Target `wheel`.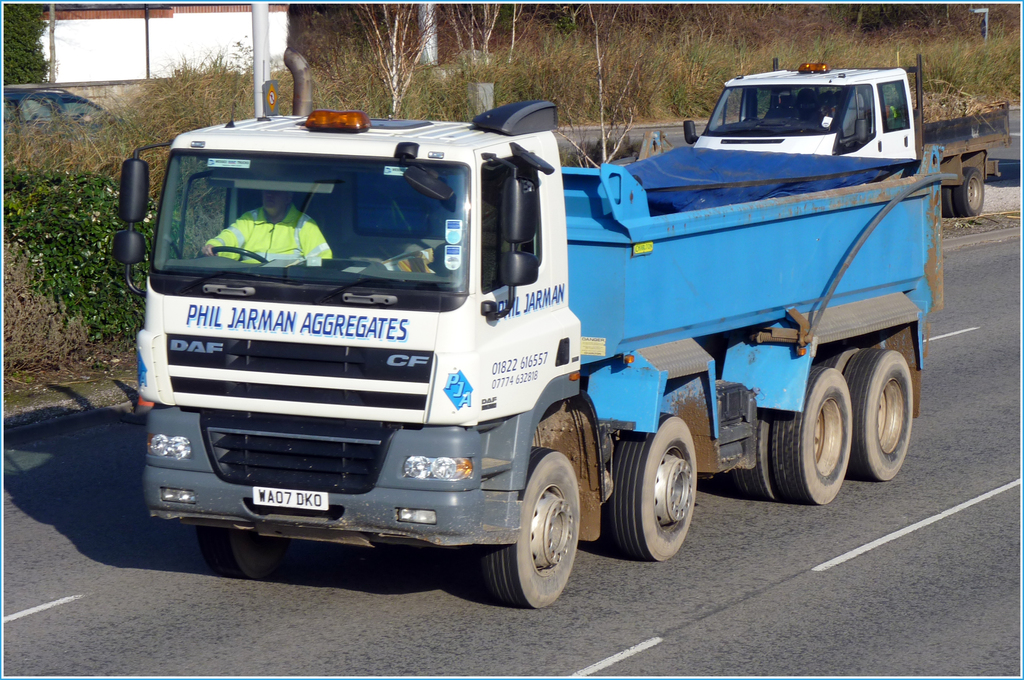
Target region: (x1=736, y1=408, x2=776, y2=498).
